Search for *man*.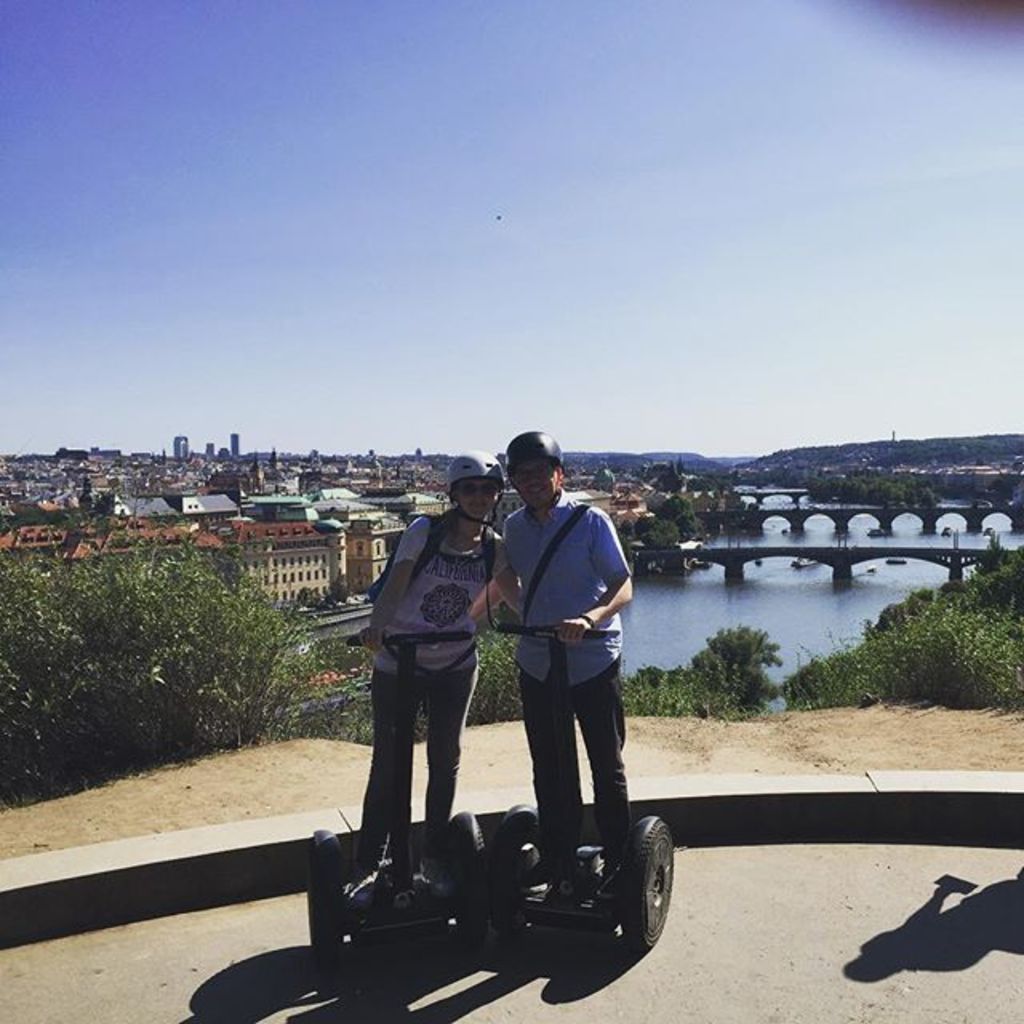
Found at 480:461:646:890.
